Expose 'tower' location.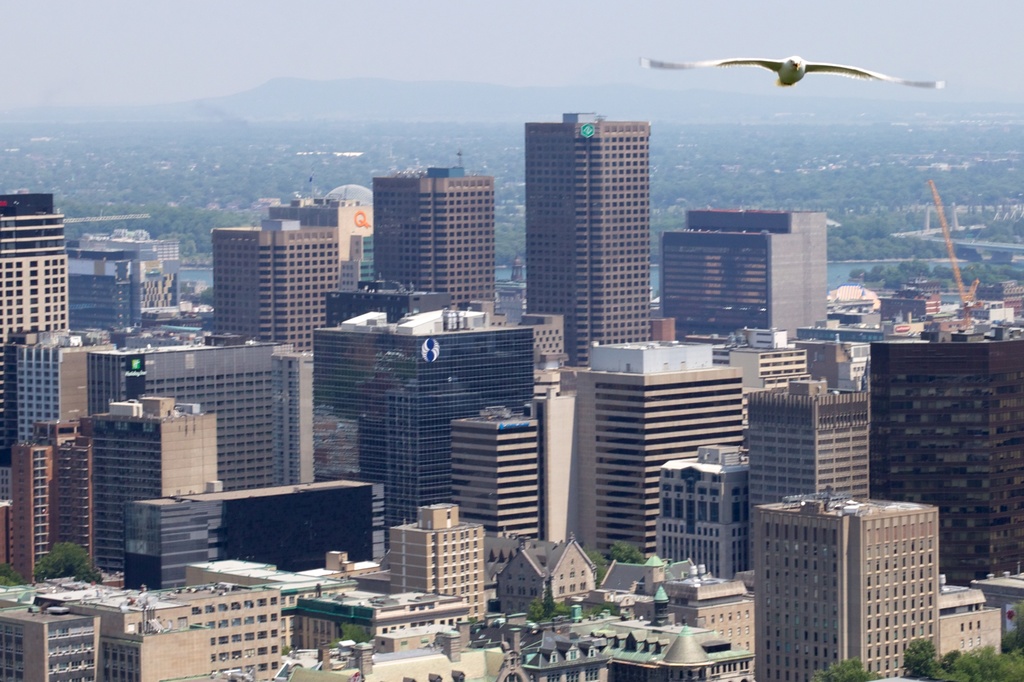
Exposed at bbox=(22, 329, 81, 440).
